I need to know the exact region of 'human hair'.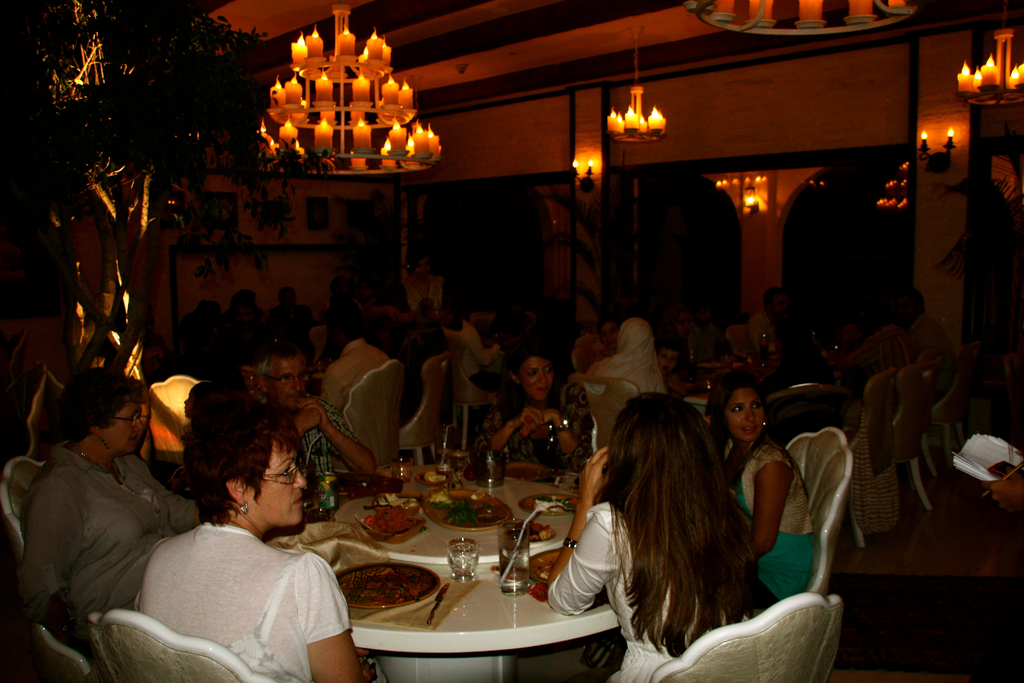
Region: [x1=709, y1=365, x2=781, y2=457].
